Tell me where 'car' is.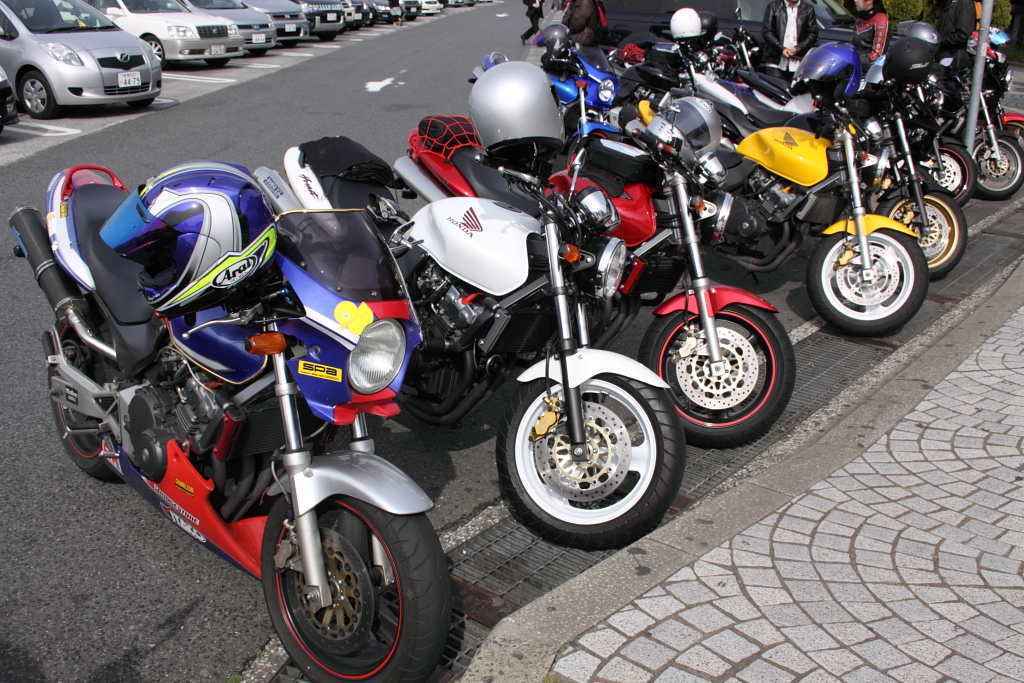
'car' is at <box>0,0,173,128</box>.
